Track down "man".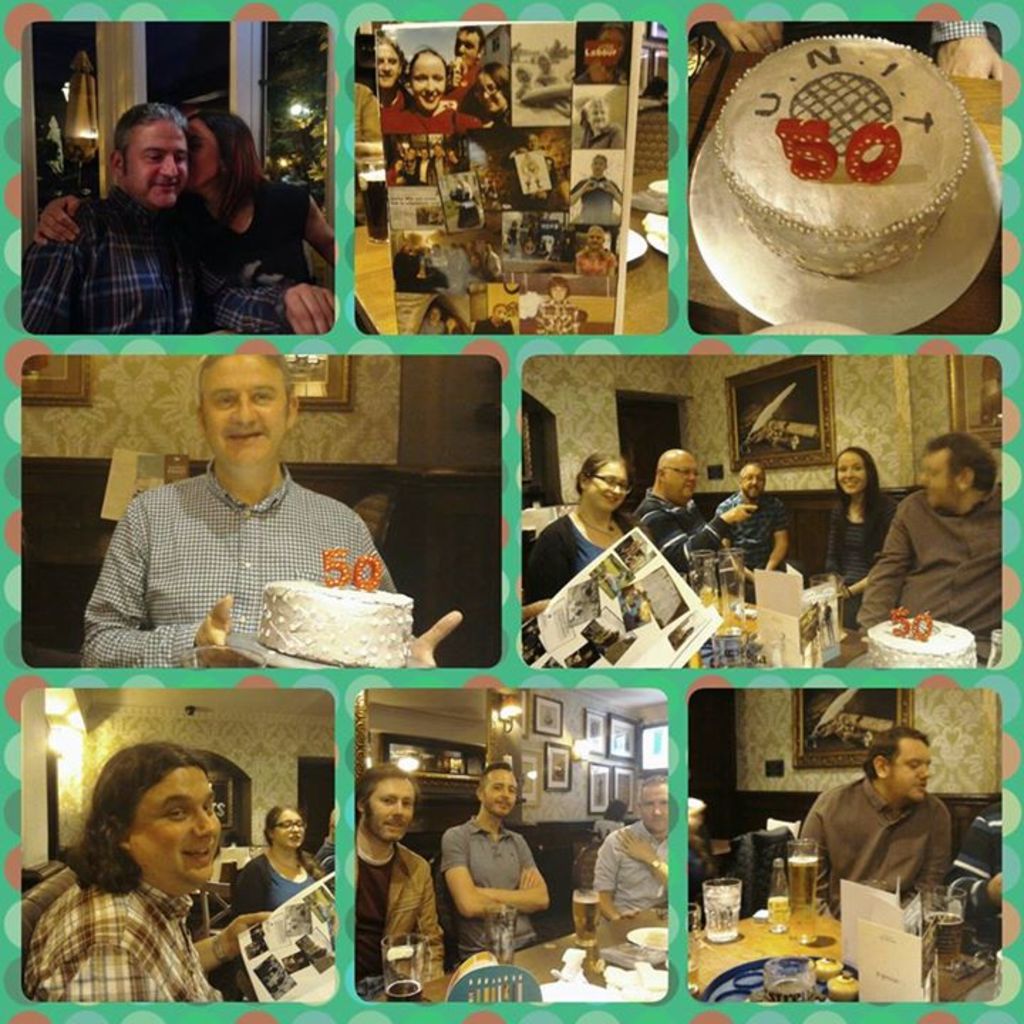
Tracked to region(358, 767, 437, 983).
